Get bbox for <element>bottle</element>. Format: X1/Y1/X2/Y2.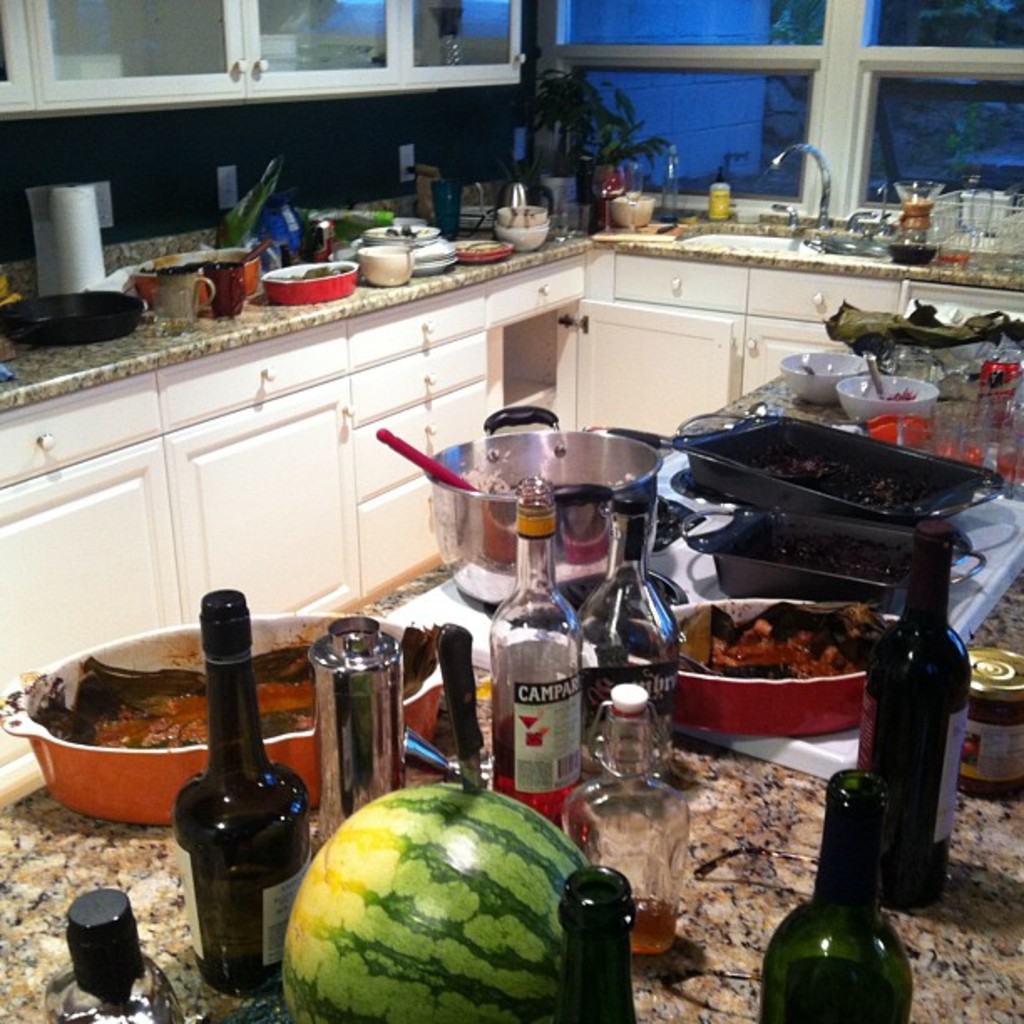
556/684/686/959.
